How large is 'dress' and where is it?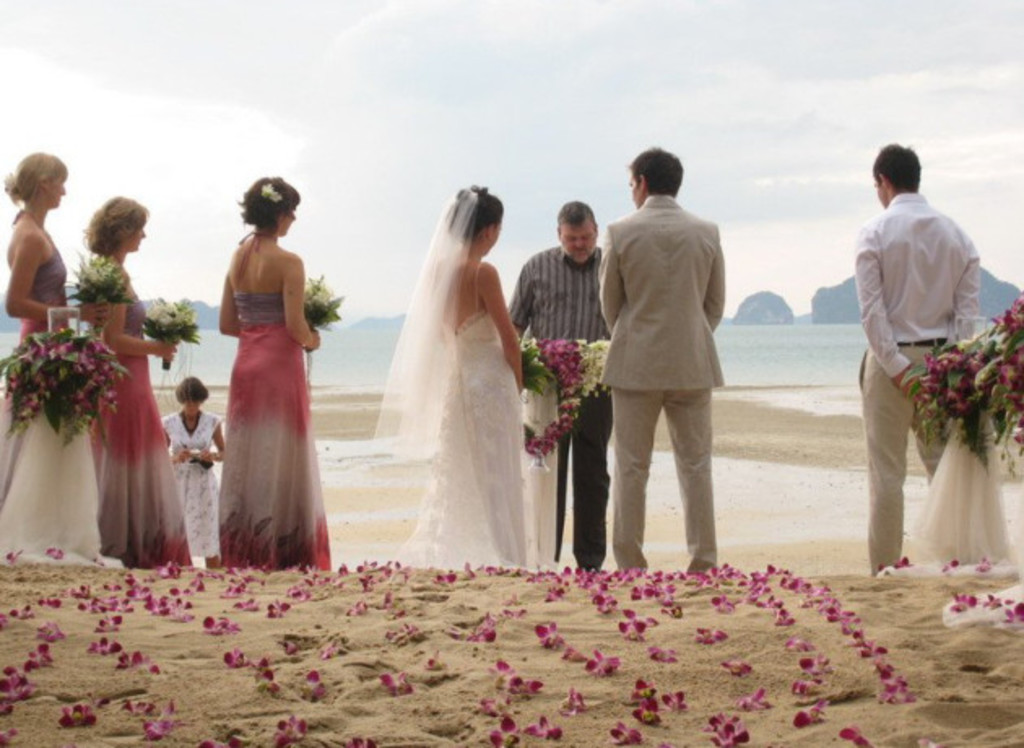
Bounding box: [85,294,195,571].
